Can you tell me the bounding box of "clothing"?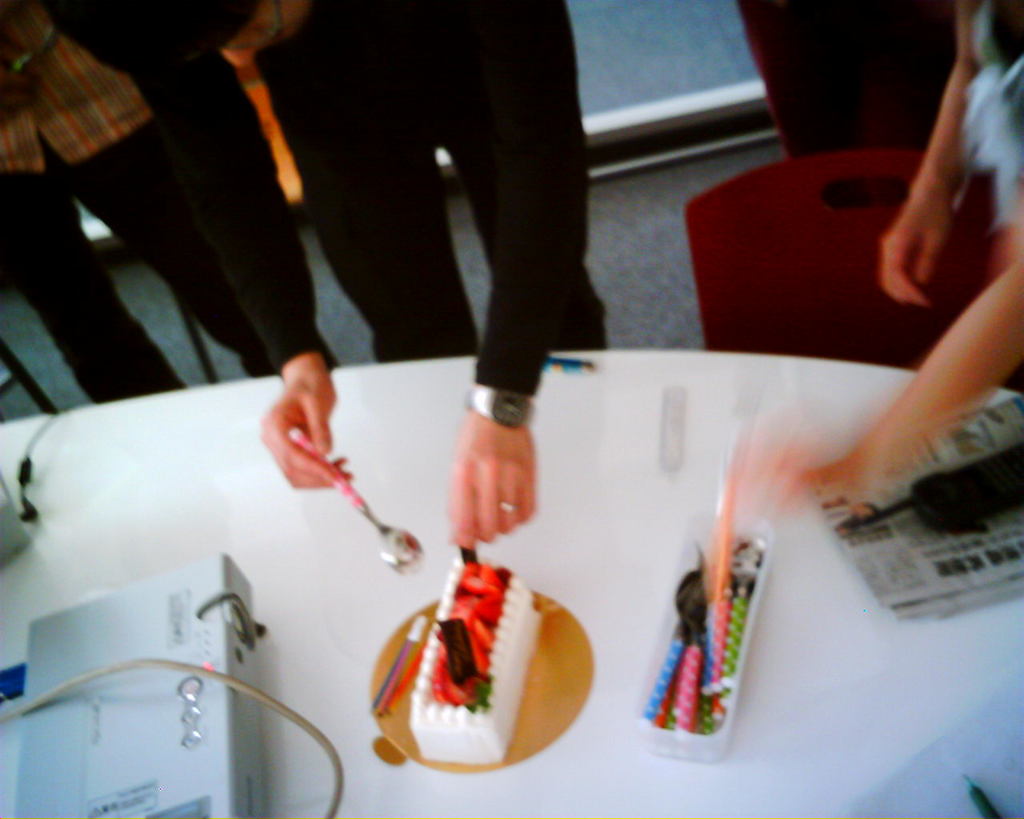
detection(0, 0, 340, 398).
